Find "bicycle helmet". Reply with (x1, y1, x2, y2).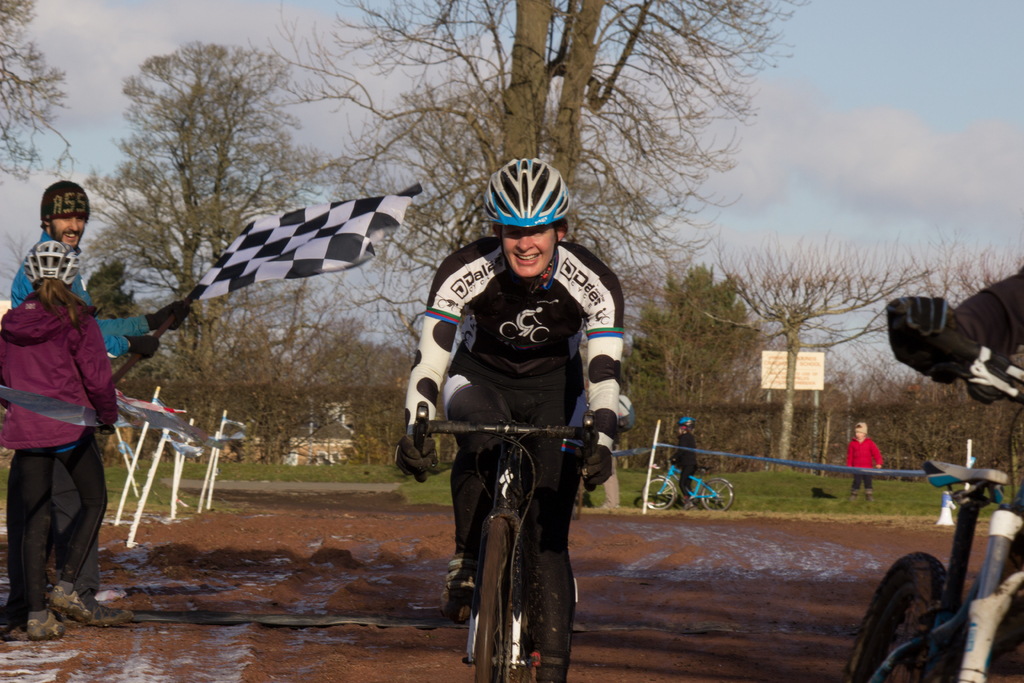
(26, 245, 78, 285).
